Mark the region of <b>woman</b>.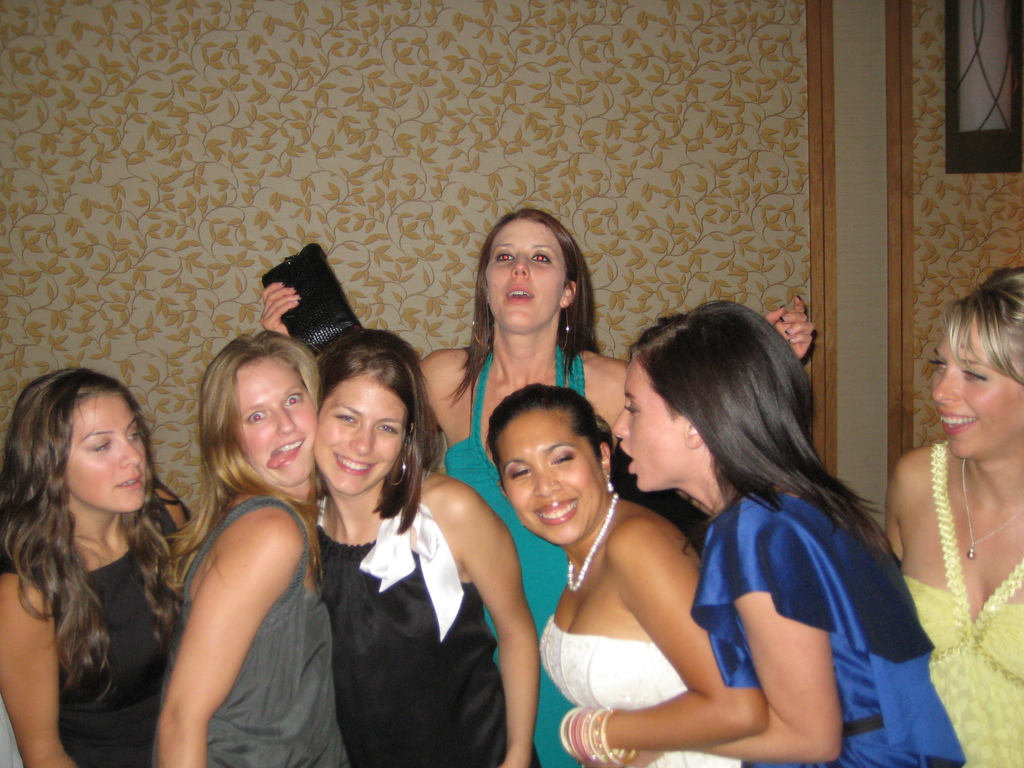
Region: [x1=483, y1=382, x2=771, y2=767].
